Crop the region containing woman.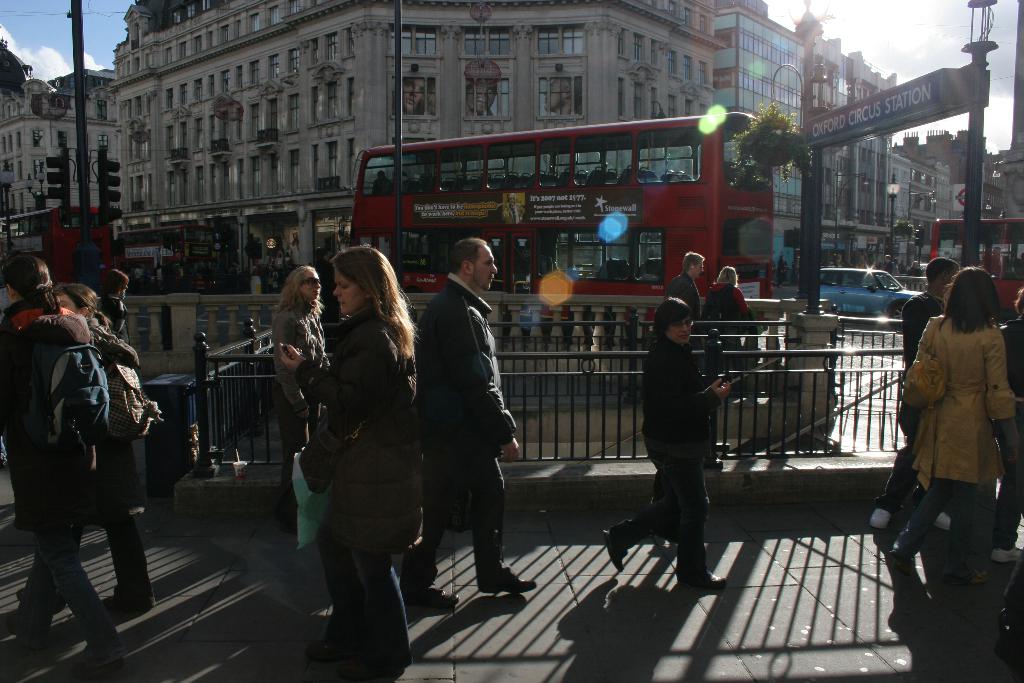
Crop region: box=[0, 253, 111, 652].
